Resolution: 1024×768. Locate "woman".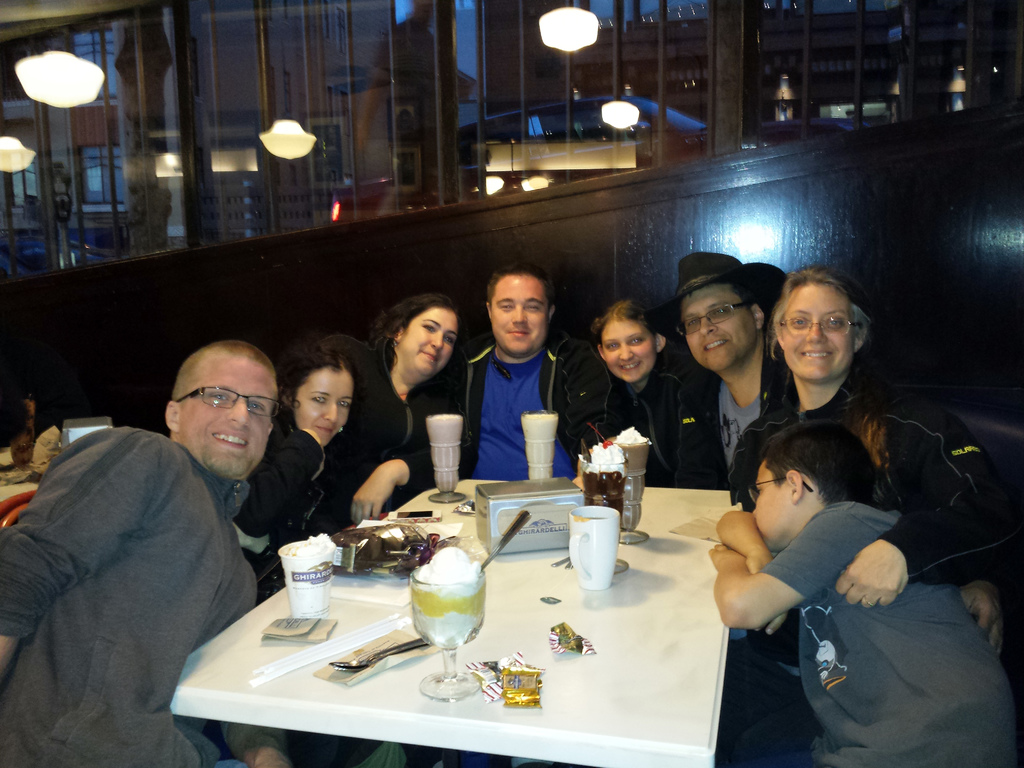
bbox=(566, 304, 718, 490).
